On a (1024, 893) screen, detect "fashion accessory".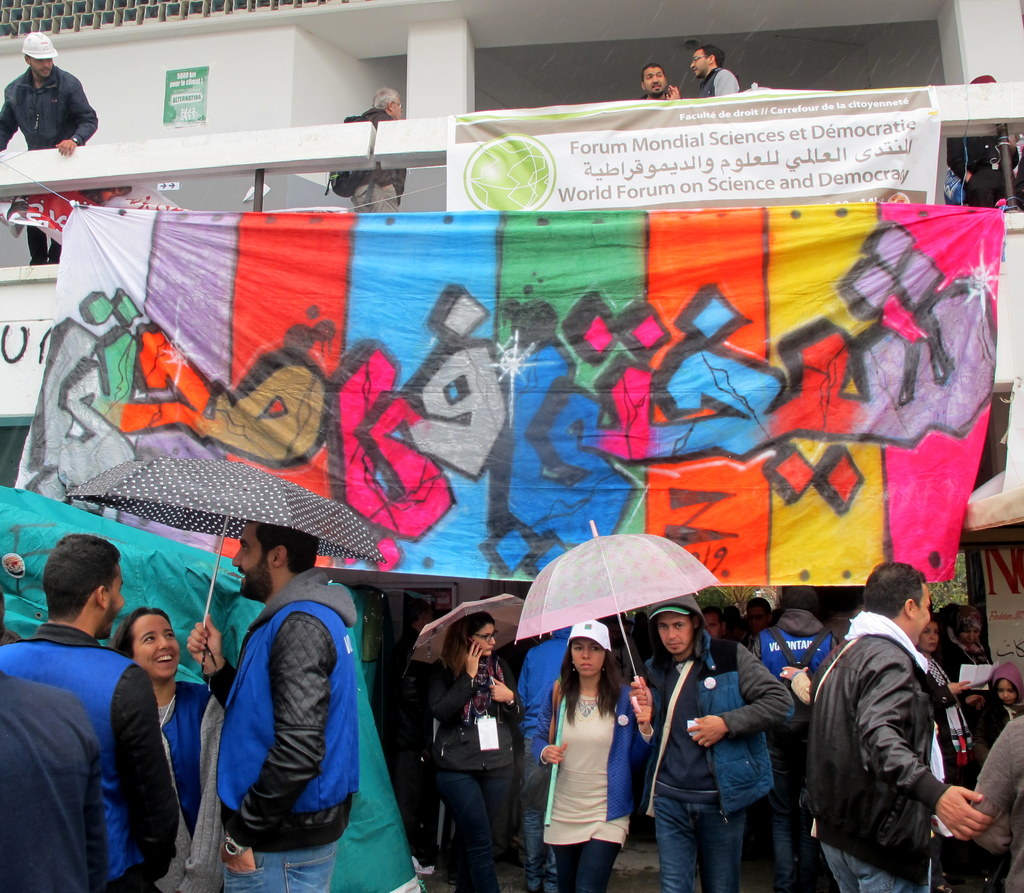
{"x1": 926, "y1": 657, "x2": 973, "y2": 767}.
